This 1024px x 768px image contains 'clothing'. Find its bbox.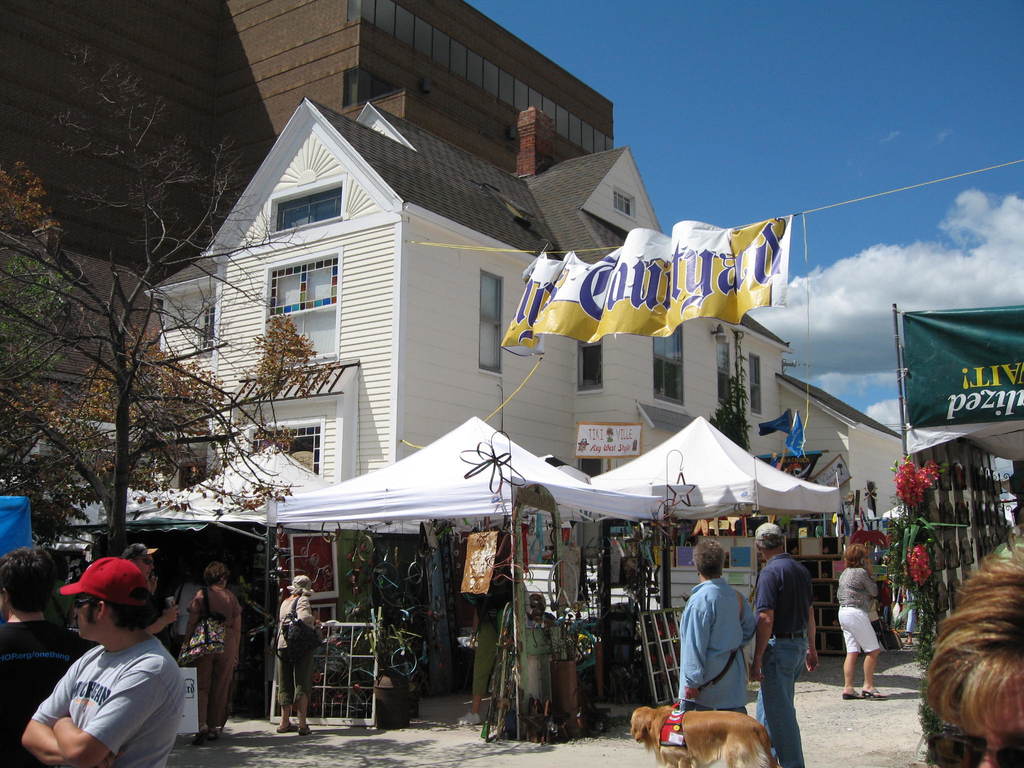
bbox(465, 569, 511, 696).
